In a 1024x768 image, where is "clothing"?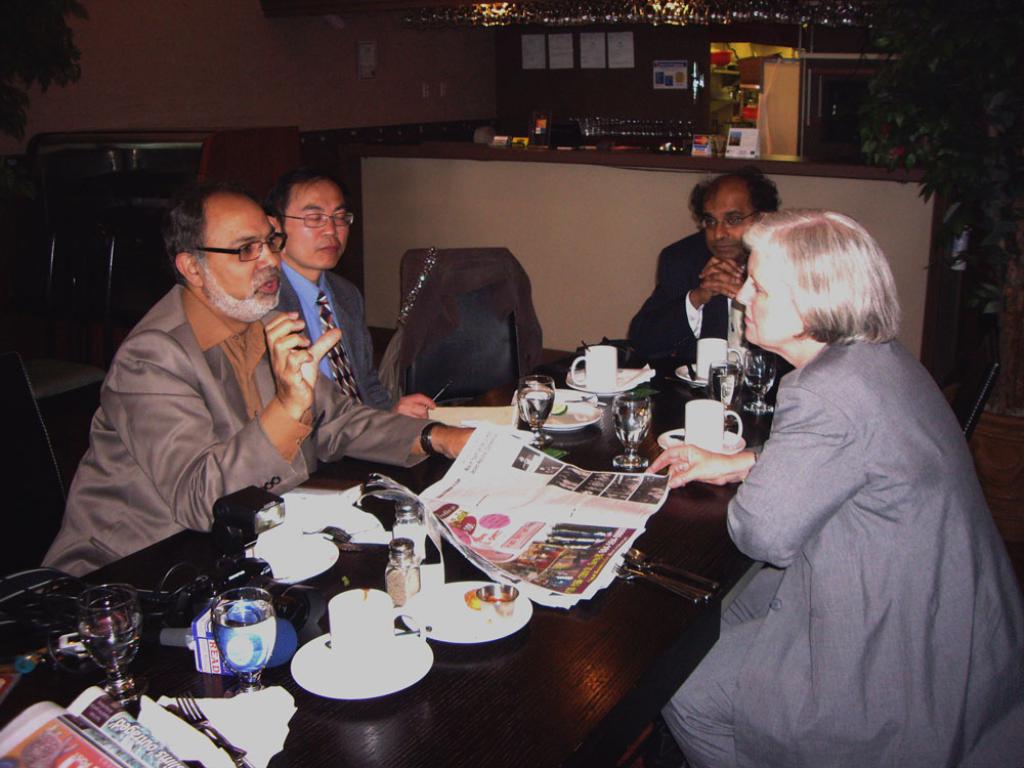
[x1=43, y1=284, x2=444, y2=578].
